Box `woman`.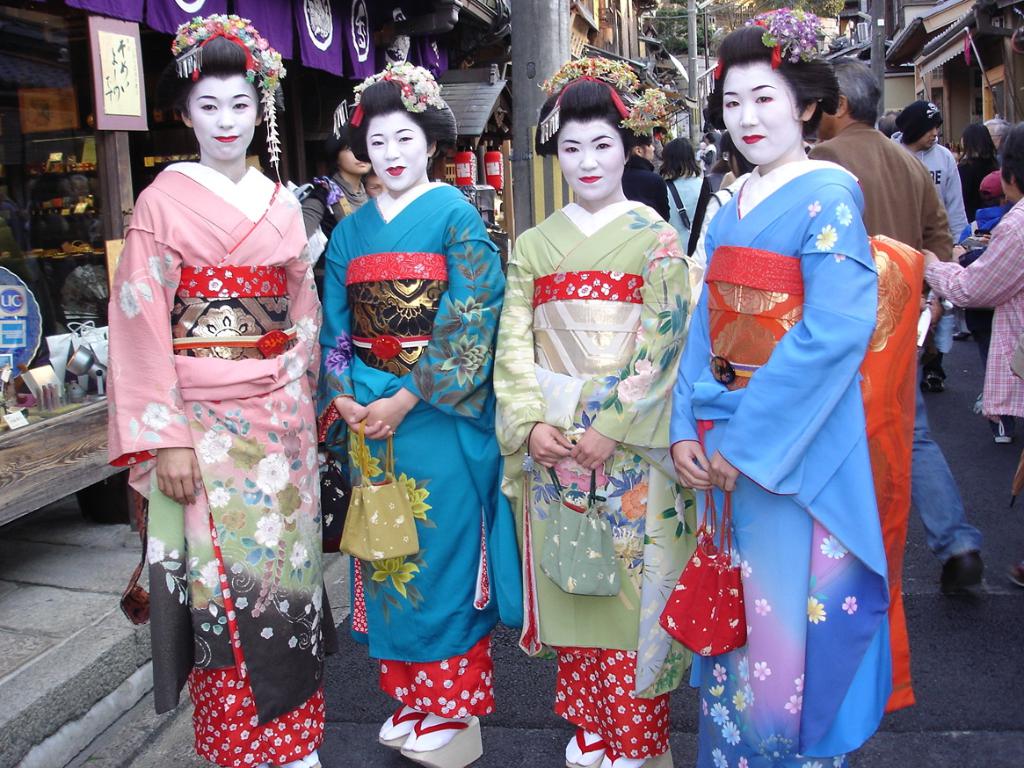
[left=496, top=52, right=694, bottom=767].
